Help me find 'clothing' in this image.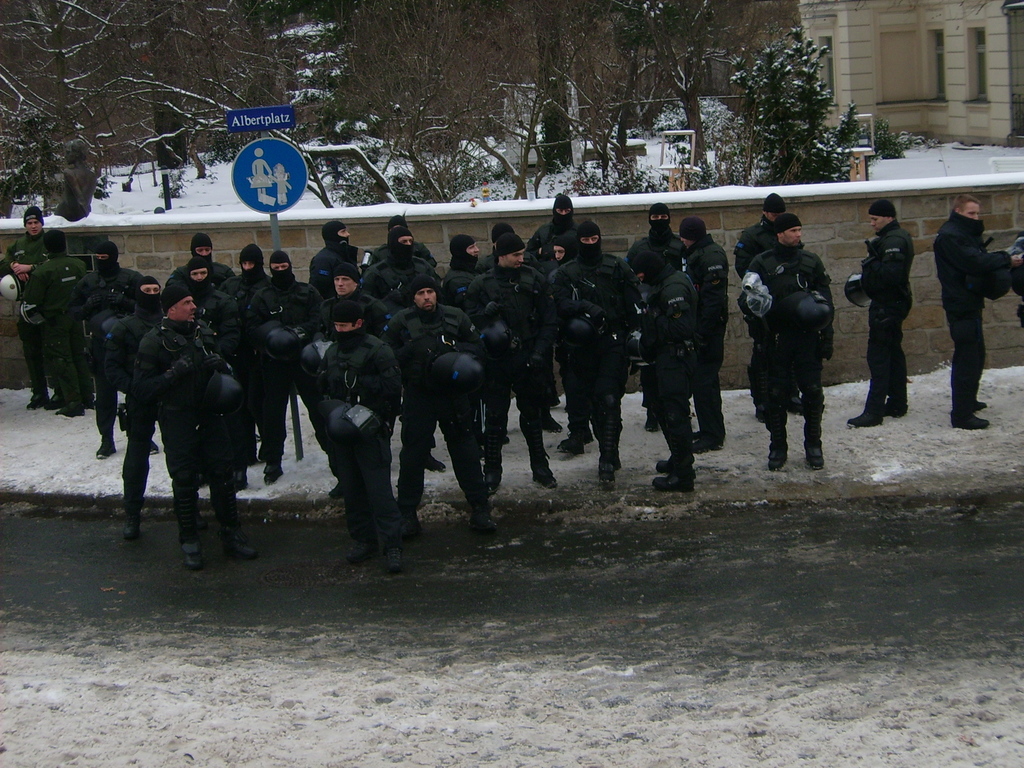
Found it: [470,262,562,484].
